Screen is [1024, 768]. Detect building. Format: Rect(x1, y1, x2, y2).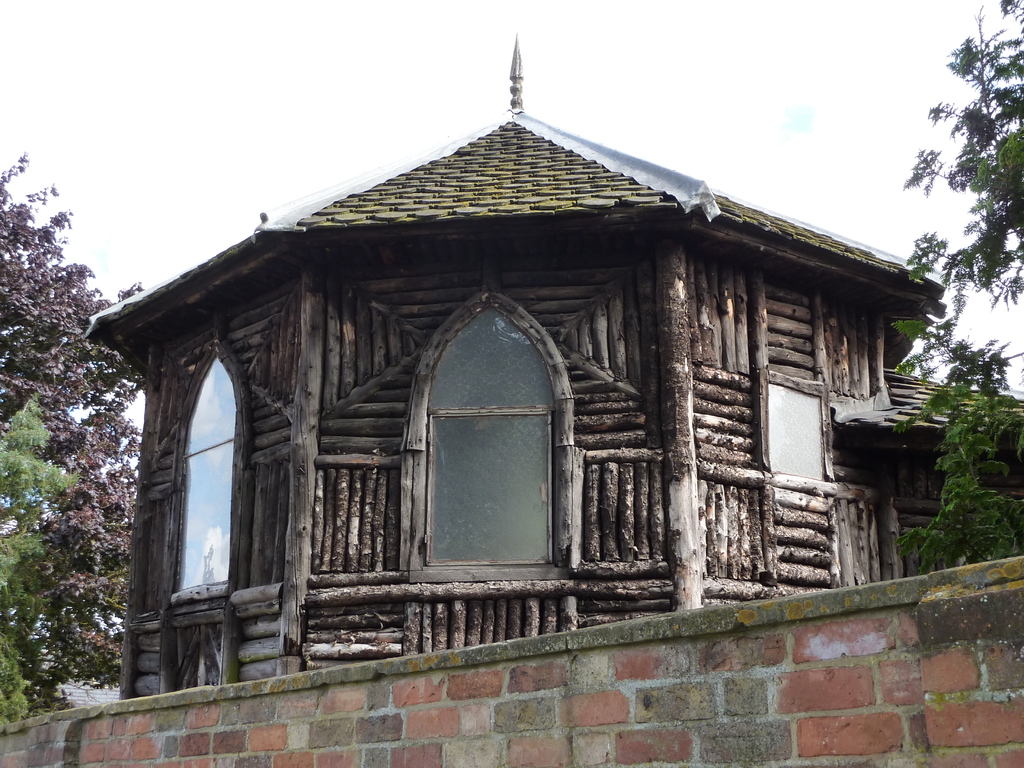
Rect(81, 31, 1023, 695).
